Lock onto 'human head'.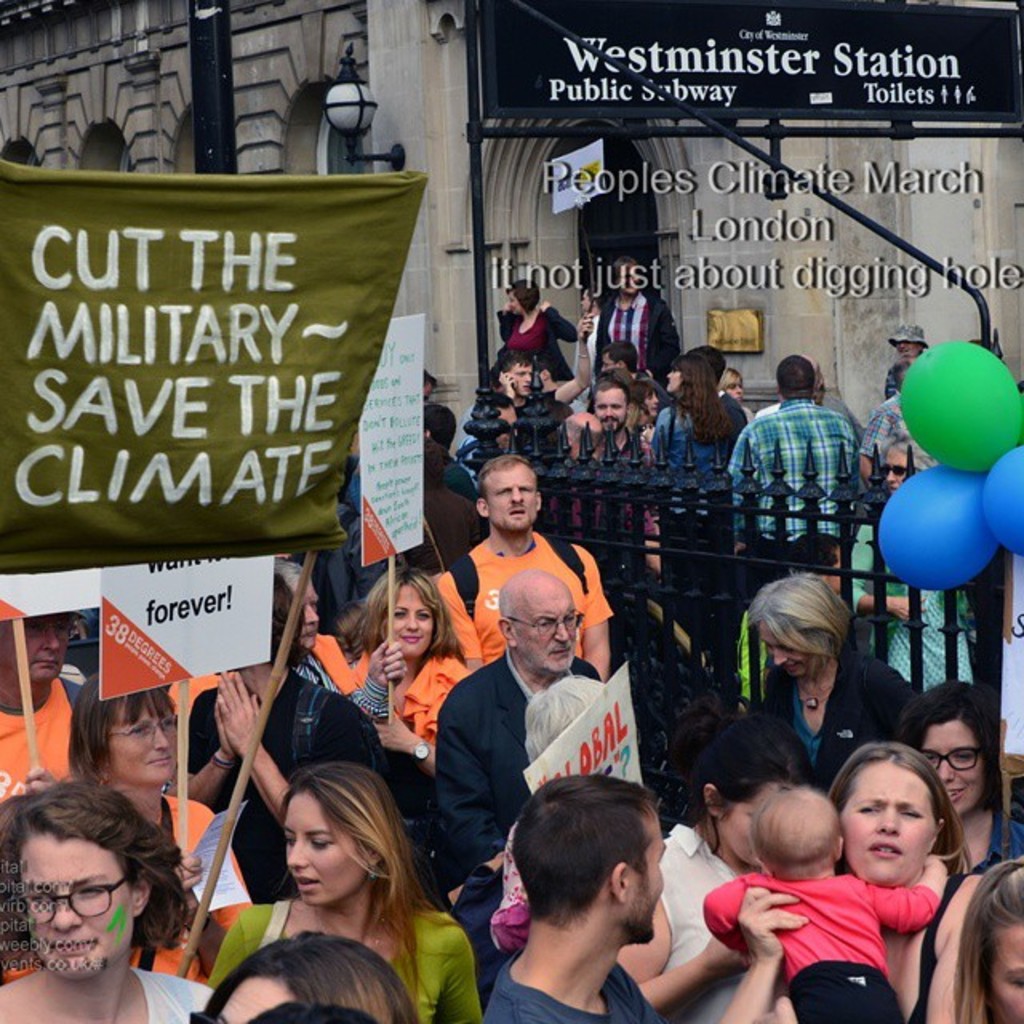
Locked: bbox=[842, 755, 965, 906].
